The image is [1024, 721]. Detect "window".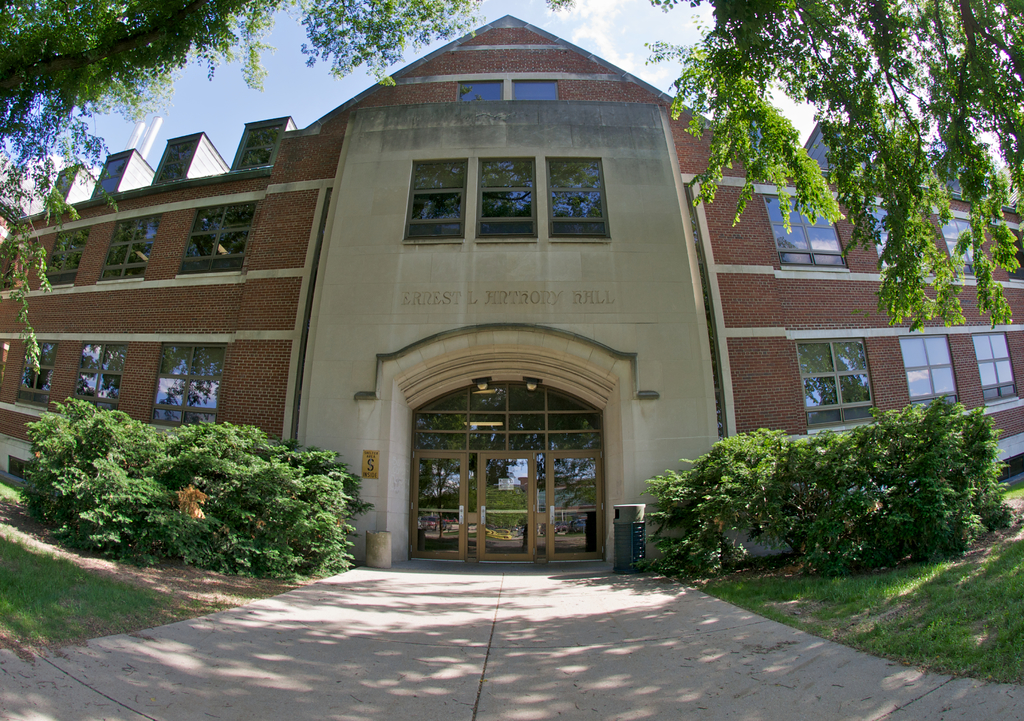
Detection: pyautogui.locateOnScreen(175, 202, 257, 275).
